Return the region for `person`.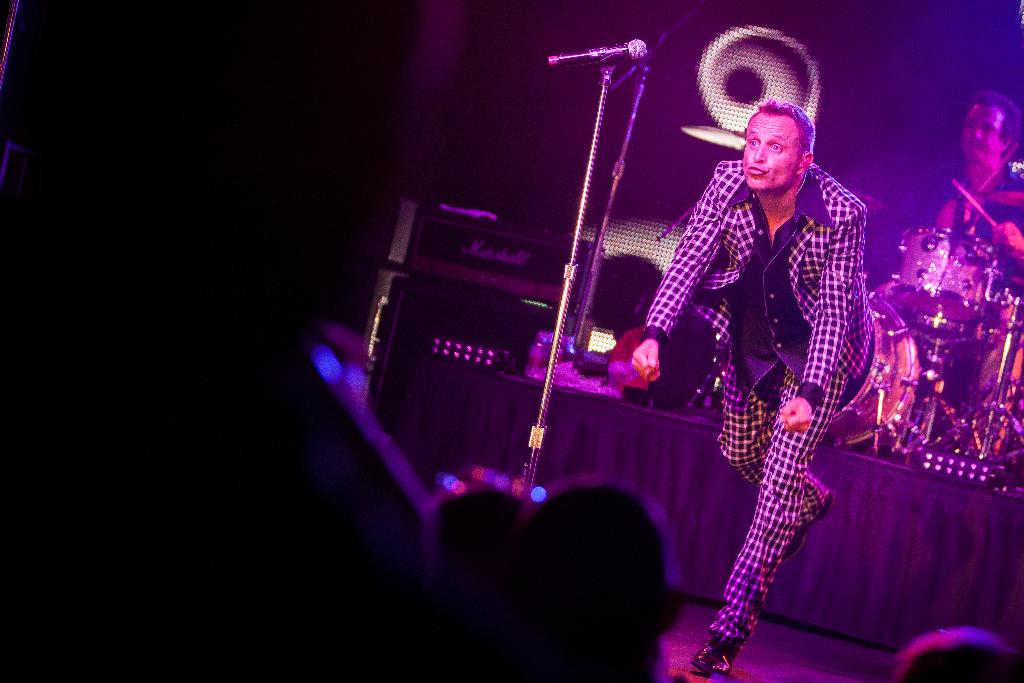
876:90:1023:293.
